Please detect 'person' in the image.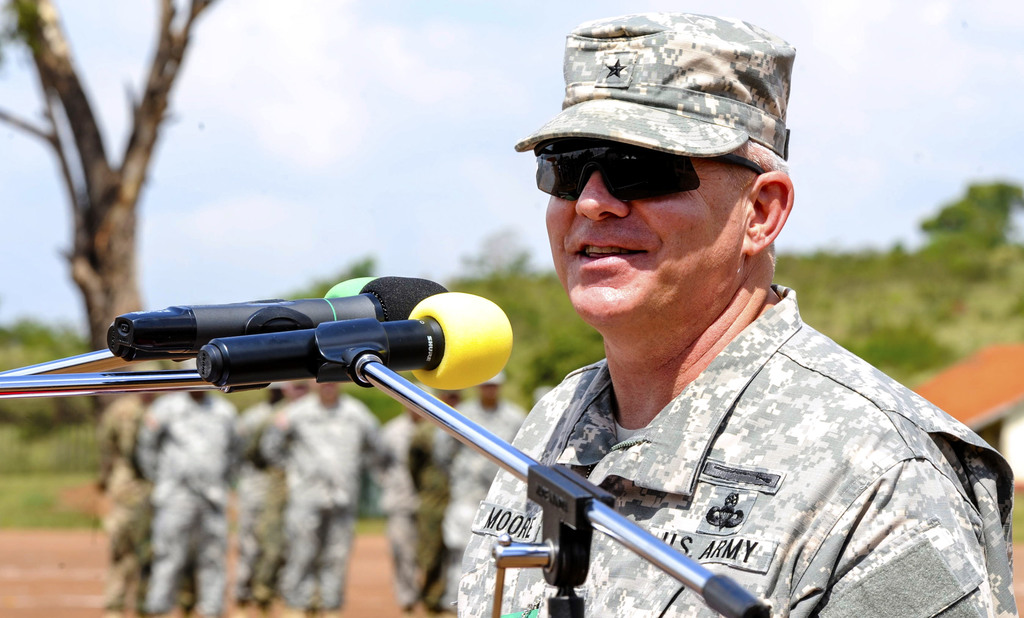
BBox(373, 394, 451, 617).
